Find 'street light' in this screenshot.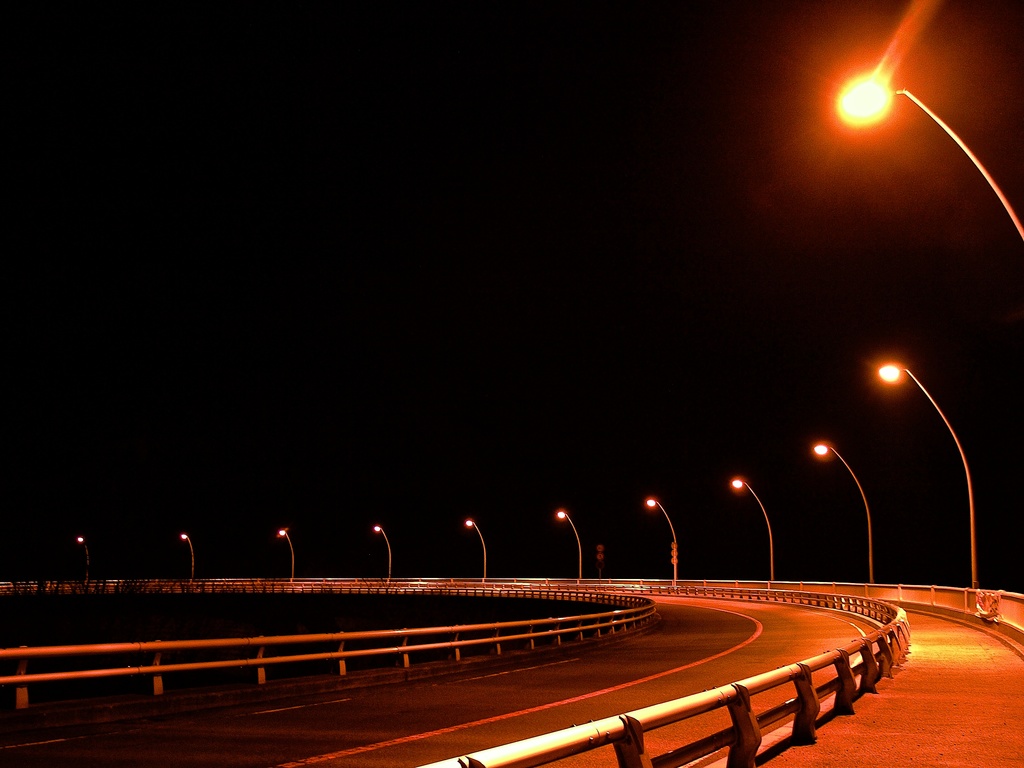
The bounding box for 'street light' is select_region(177, 532, 193, 580).
